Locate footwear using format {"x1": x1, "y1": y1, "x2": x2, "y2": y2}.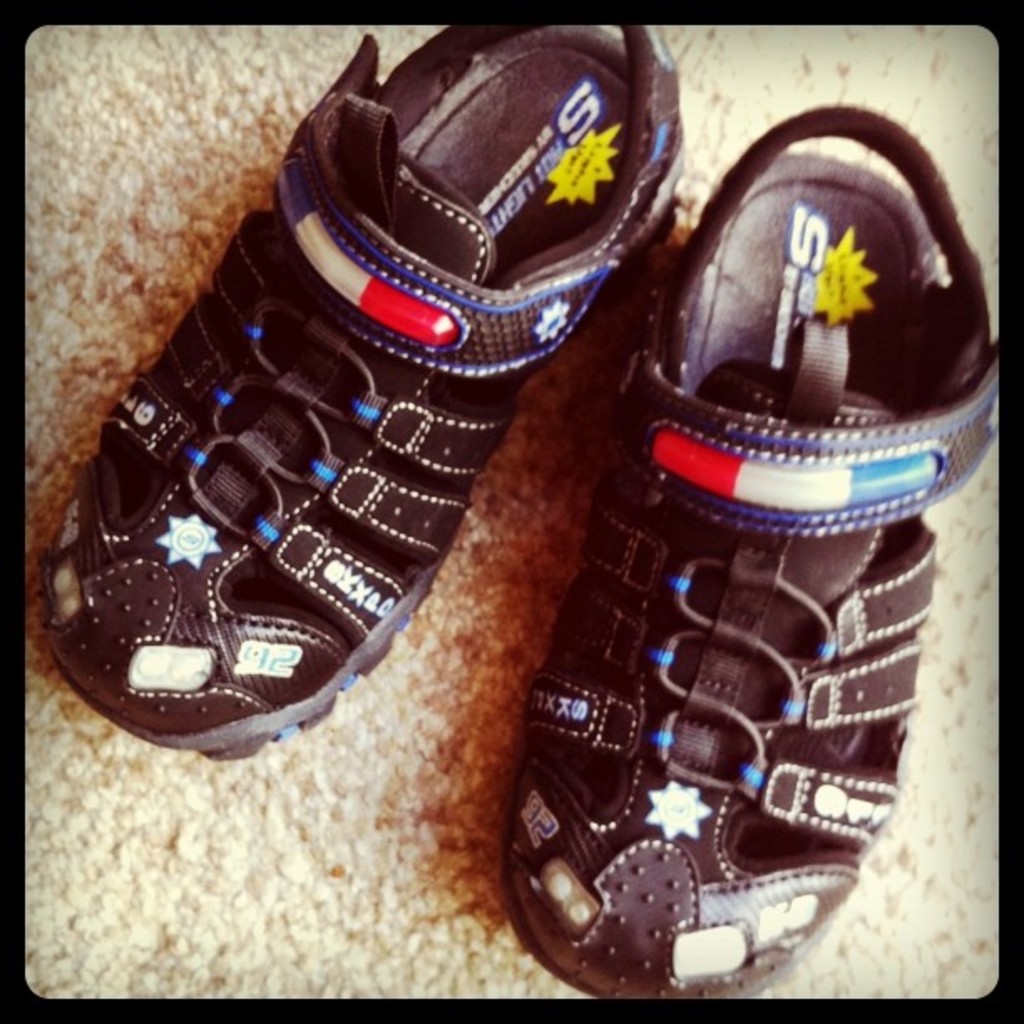
{"x1": 490, "y1": 104, "x2": 999, "y2": 997}.
